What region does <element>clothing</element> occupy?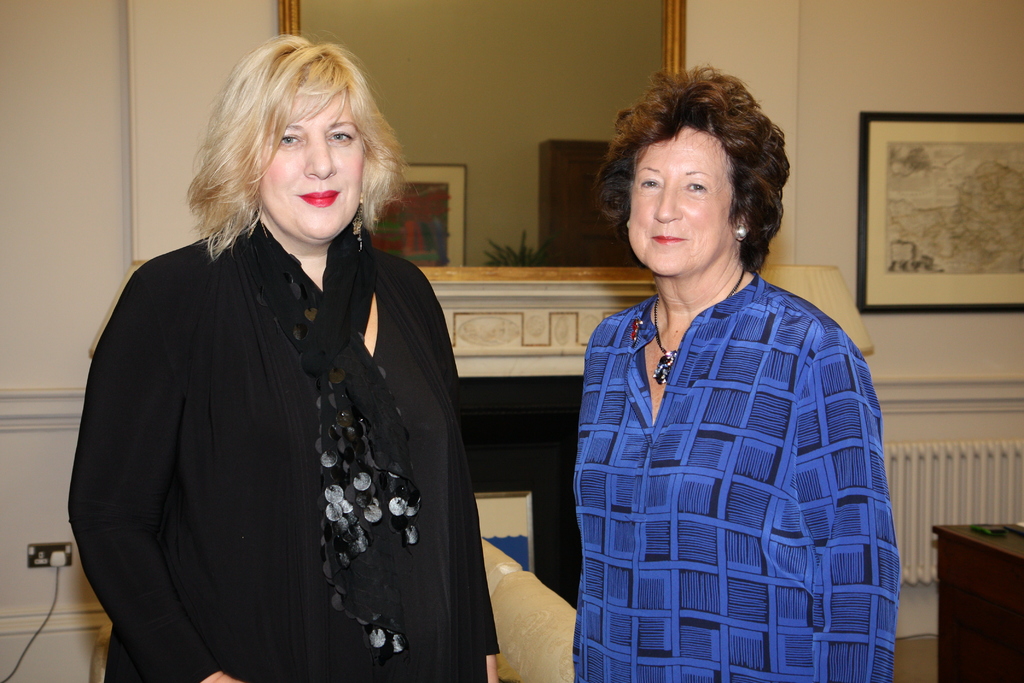
pyautogui.locateOnScreen(76, 158, 492, 682).
